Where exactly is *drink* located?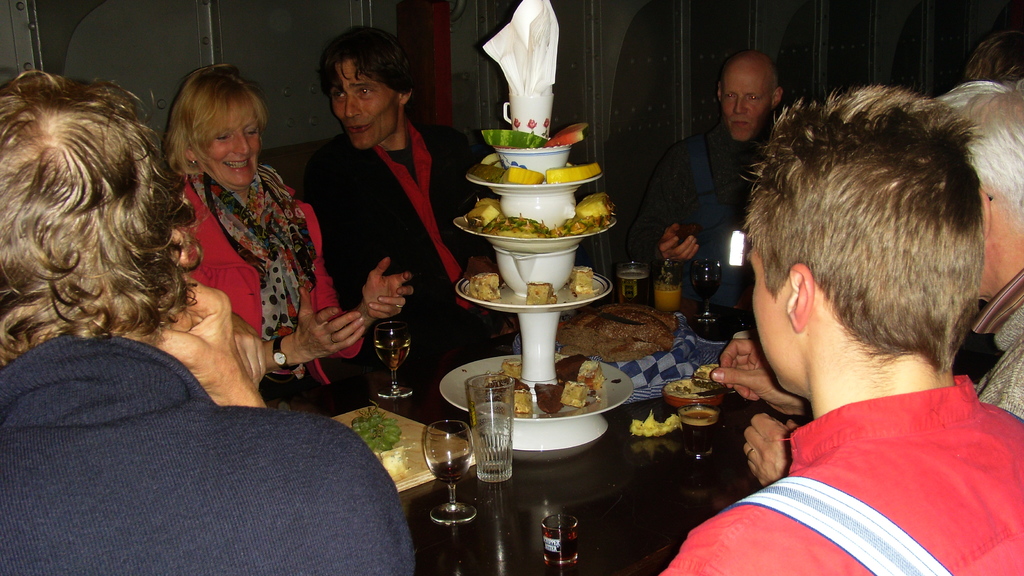
Its bounding box is <region>694, 266, 723, 322</region>.
